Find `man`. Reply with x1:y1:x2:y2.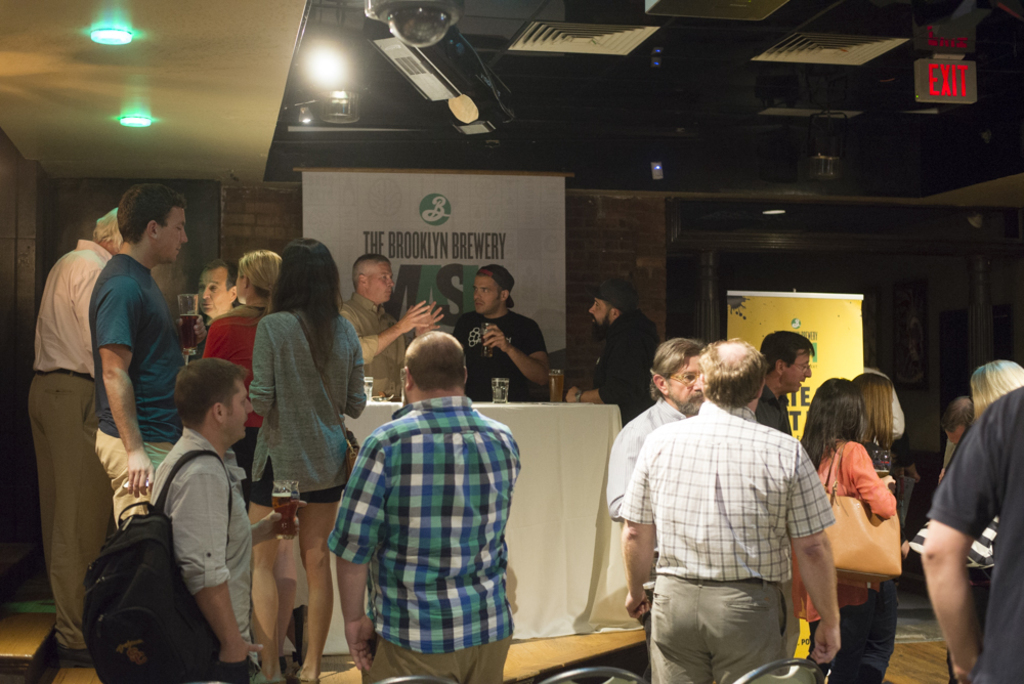
923:380:1023:683.
